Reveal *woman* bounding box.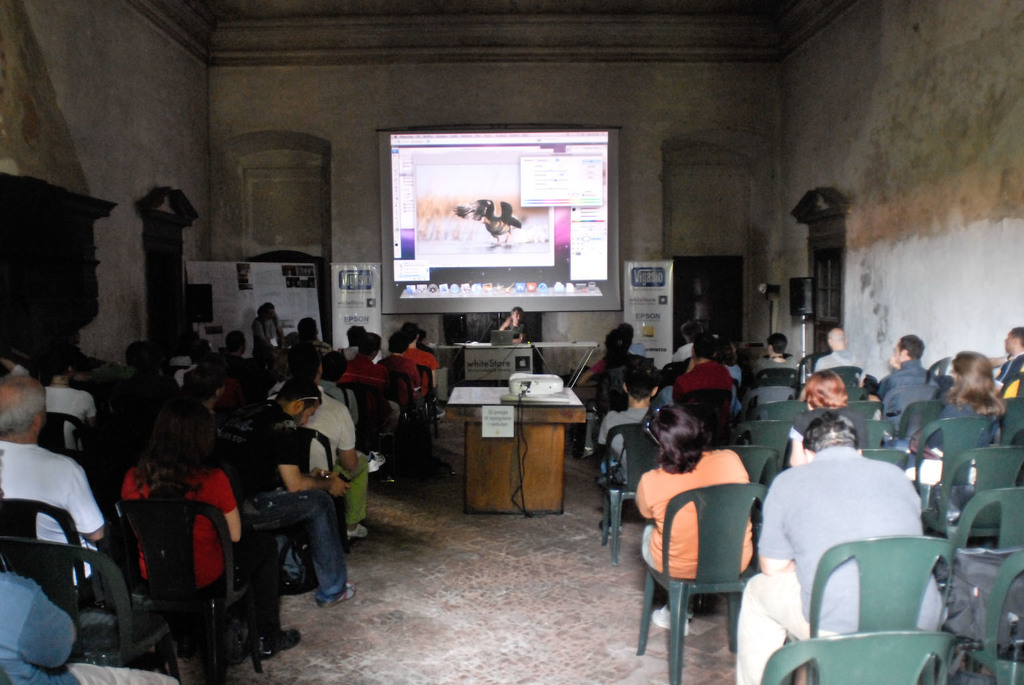
Revealed: <region>904, 347, 1005, 492</region>.
